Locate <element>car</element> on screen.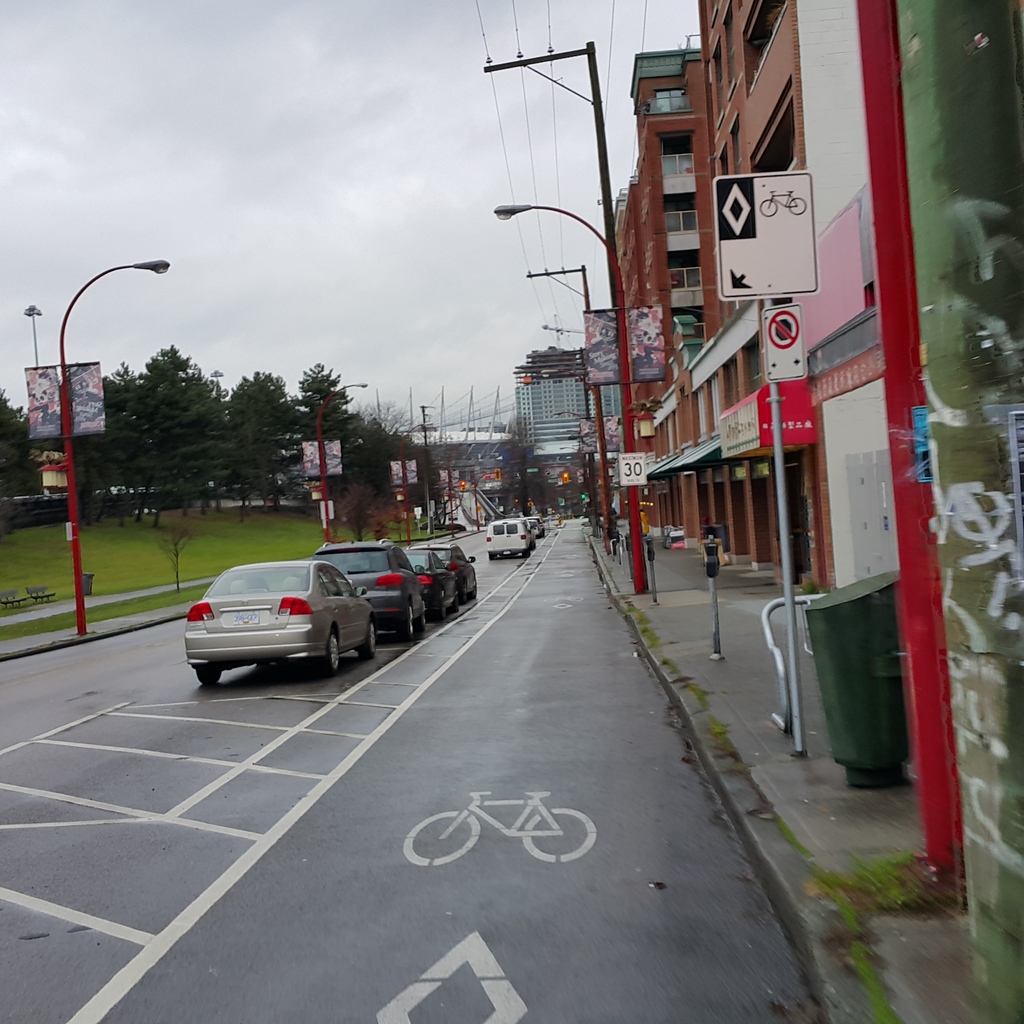
On screen at (369,548,458,620).
